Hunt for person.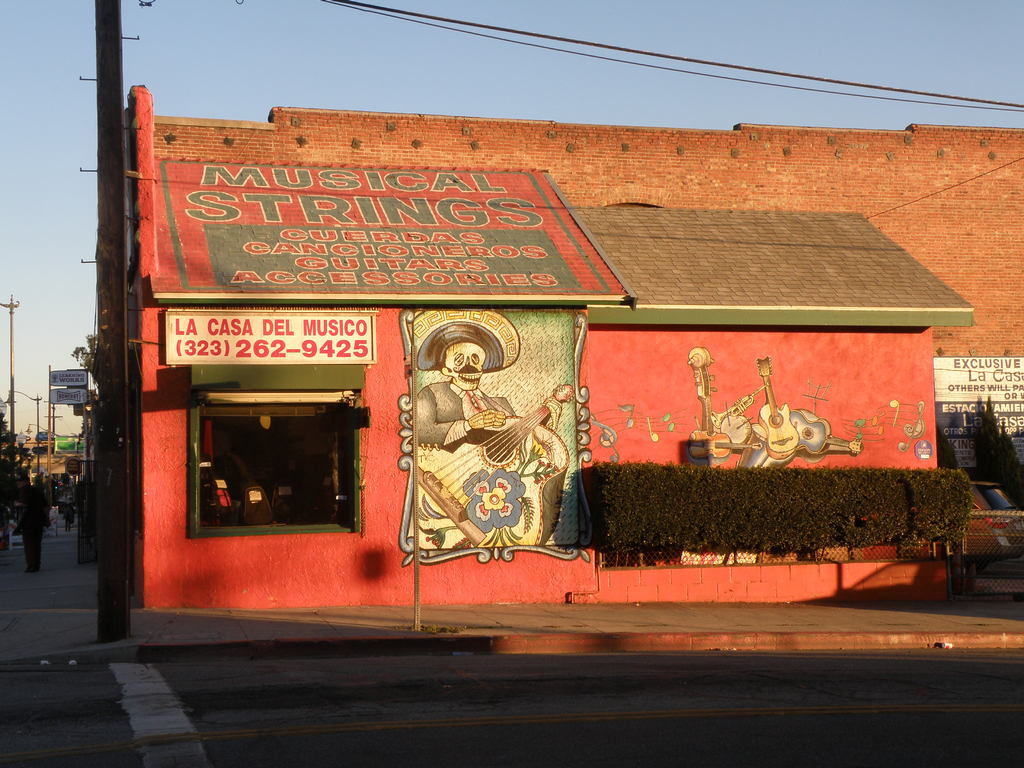
Hunted down at <region>399, 307, 520, 523</region>.
